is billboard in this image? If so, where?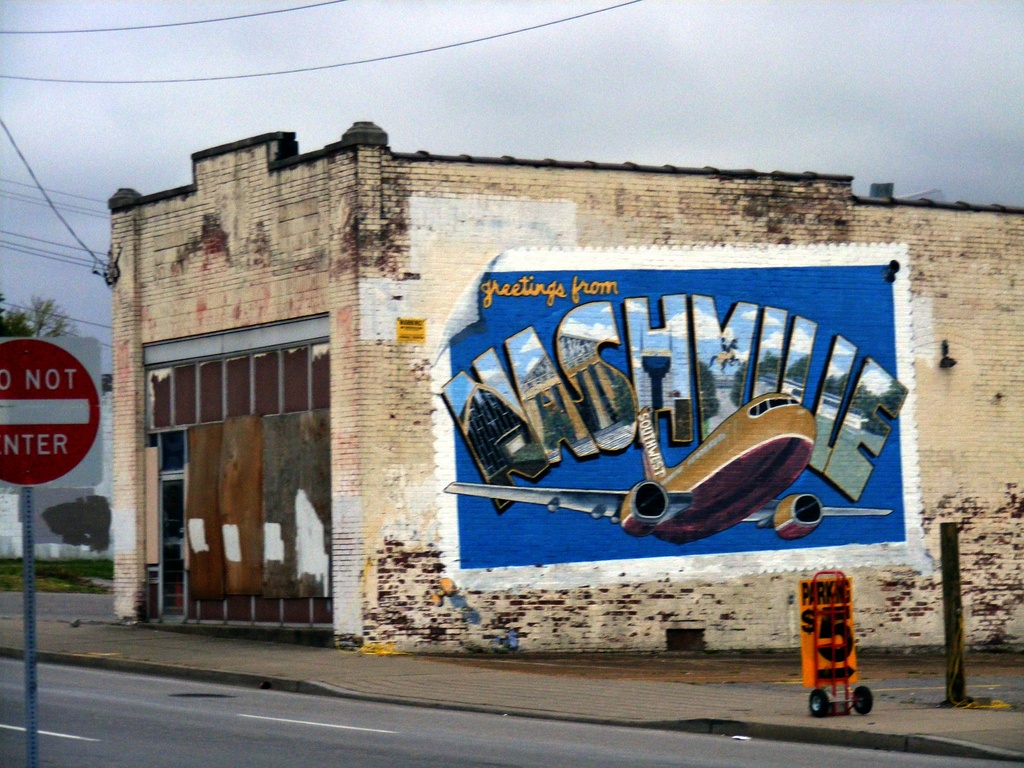
Yes, at region(404, 250, 870, 566).
